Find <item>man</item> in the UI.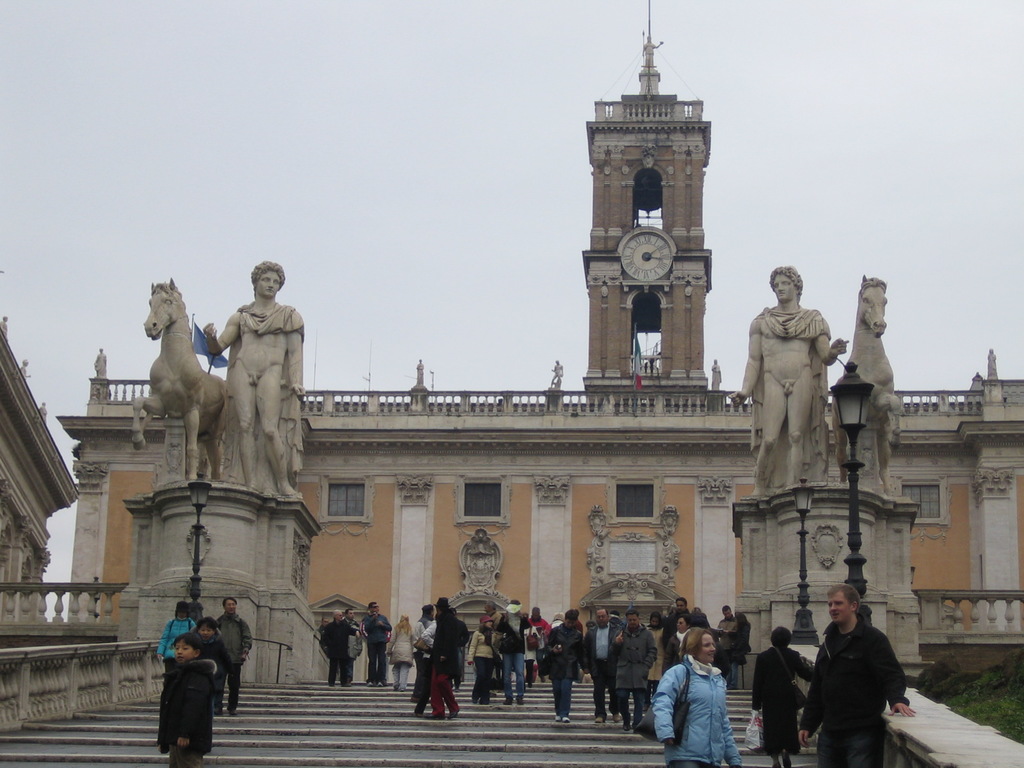
UI element at [left=504, top=604, right=525, bottom=709].
